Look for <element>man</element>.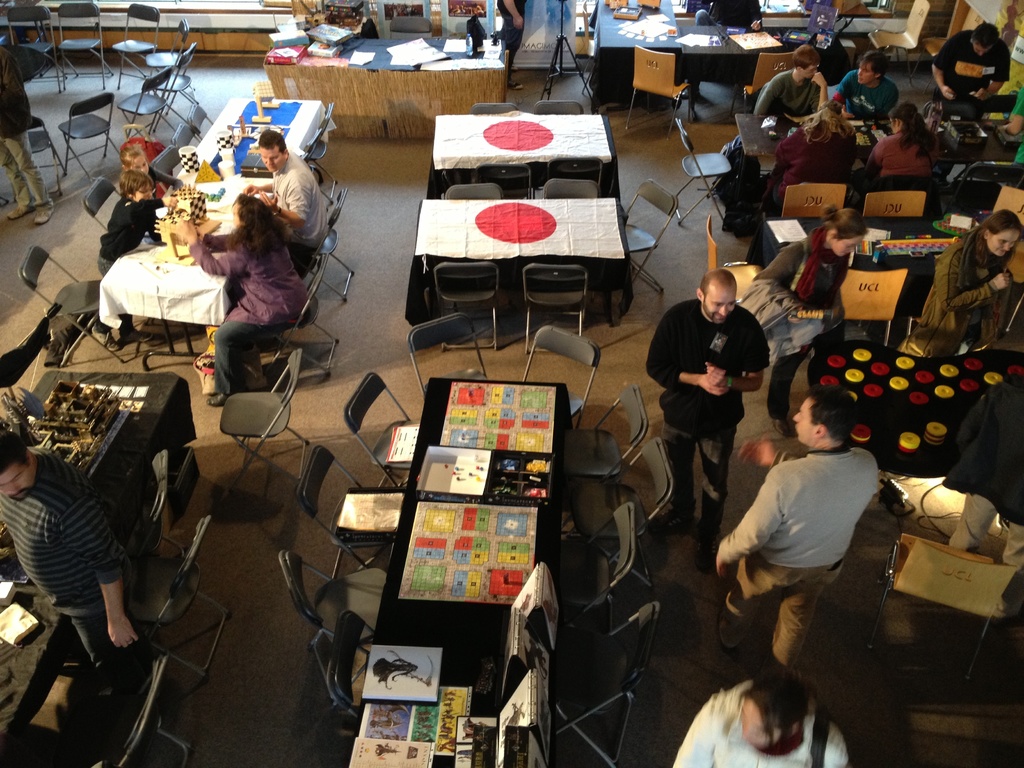
Found: 932/19/1016/108.
